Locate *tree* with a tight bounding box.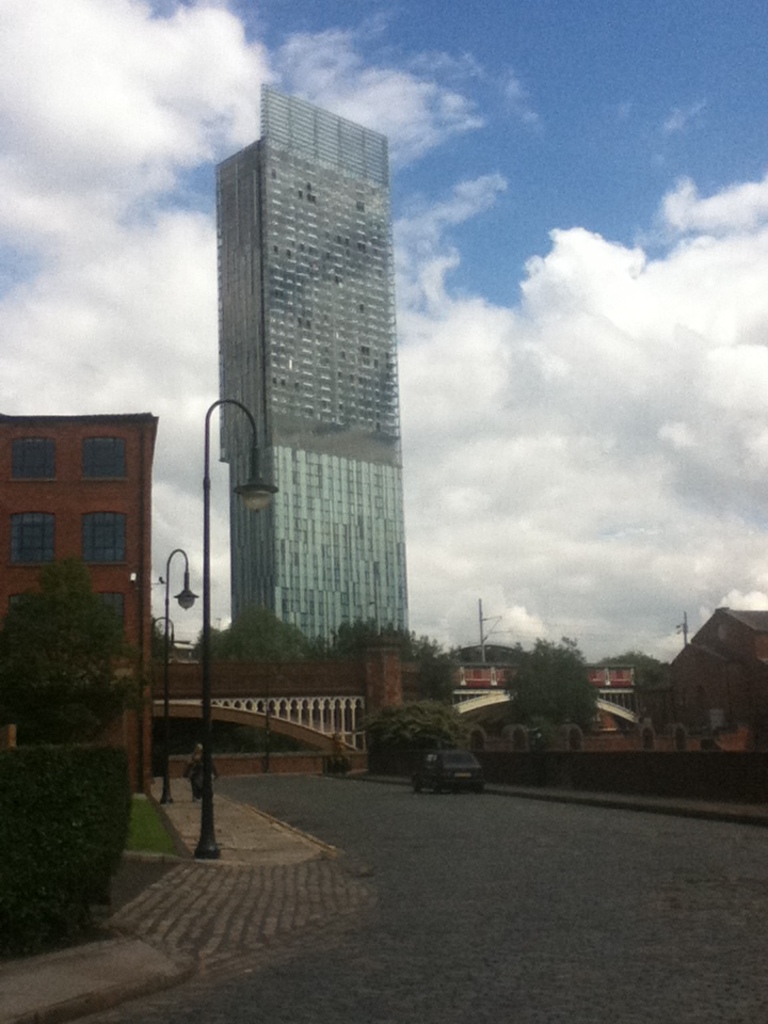
crop(0, 562, 145, 755).
